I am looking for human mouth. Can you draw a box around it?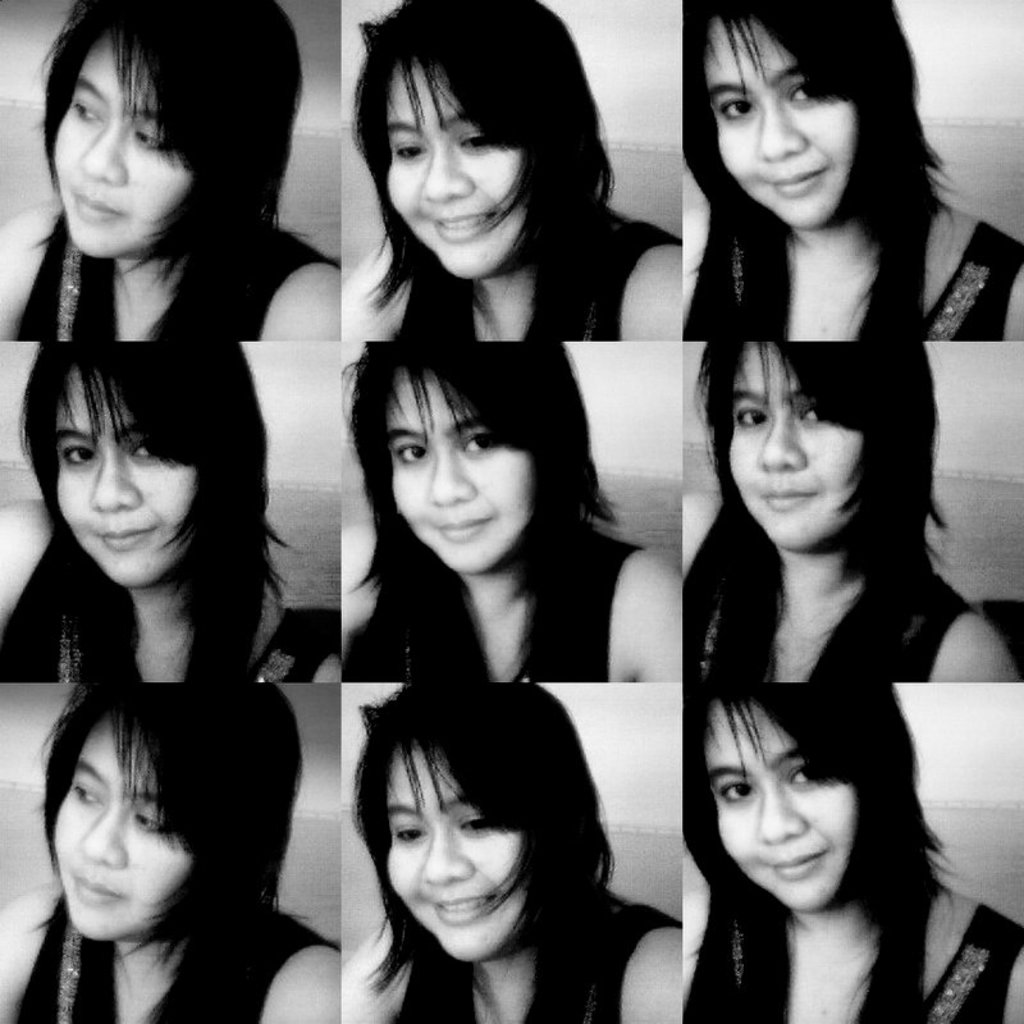
Sure, the bounding box is 759/481/818/515.
